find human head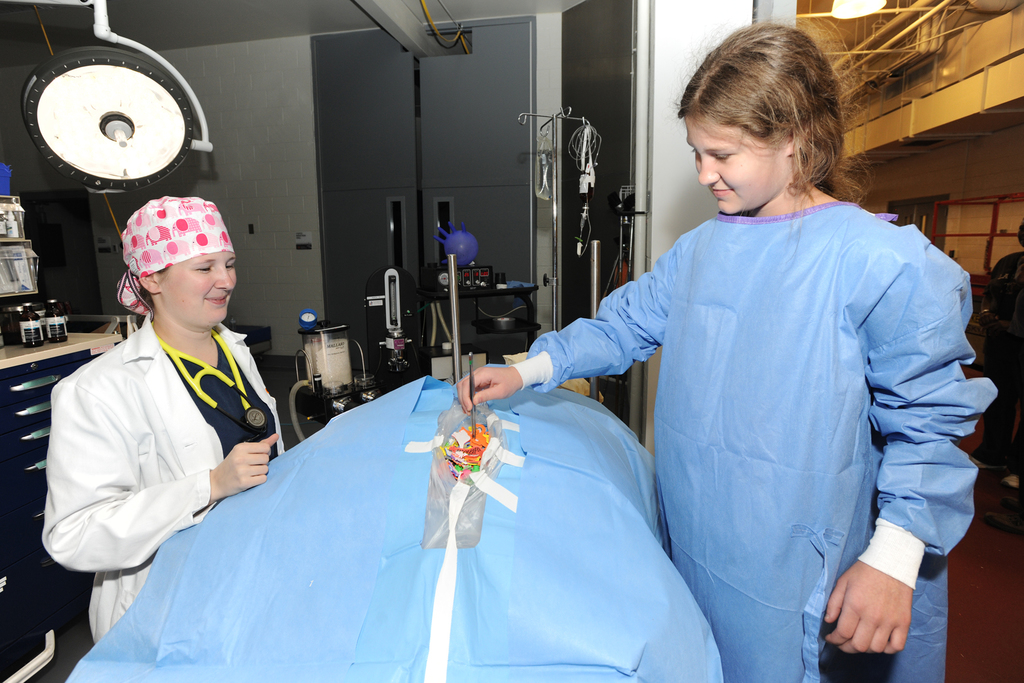
{"x1": 99, "y1": 187, "x2": 236, "y2": 351}
